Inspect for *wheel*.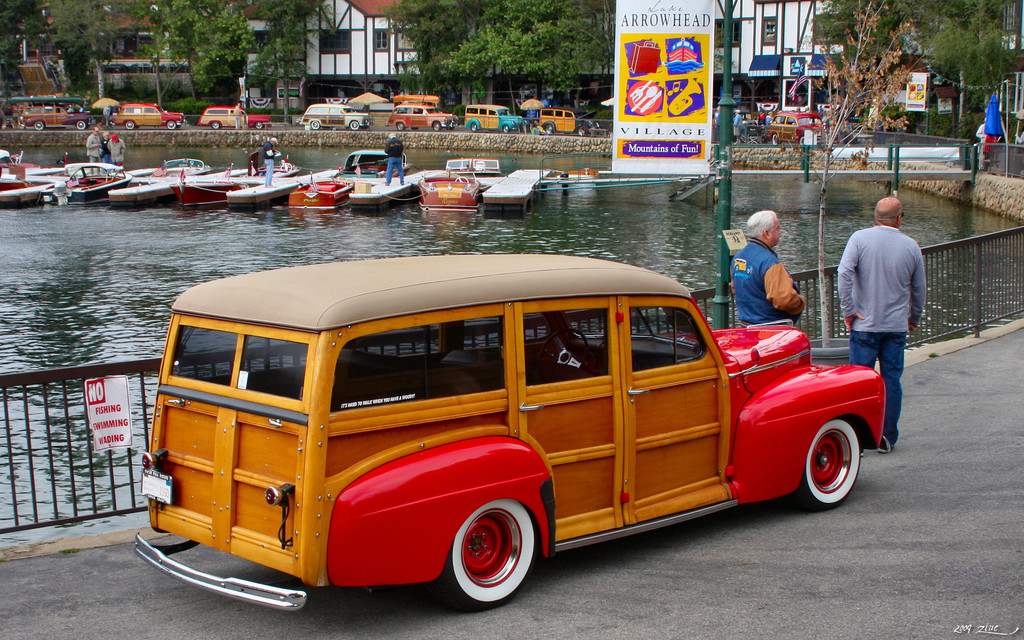
Inspection: crop(347, 122, 358, 134).
